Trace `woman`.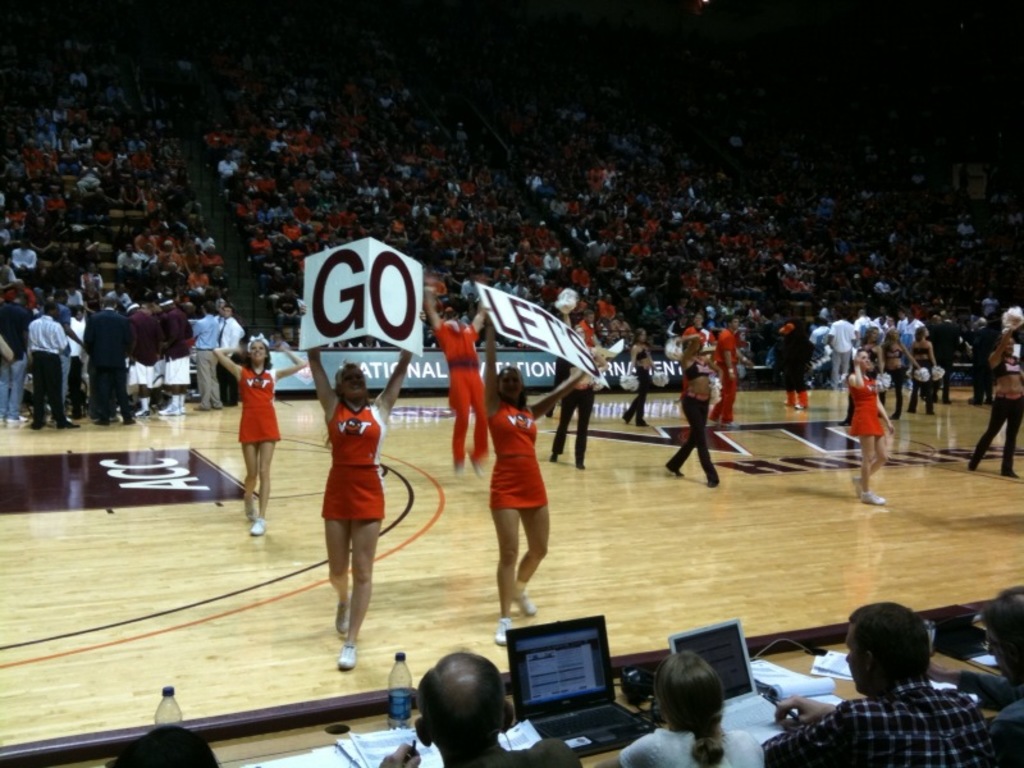
Traced to l=662, t=329, r=722, b=495.
